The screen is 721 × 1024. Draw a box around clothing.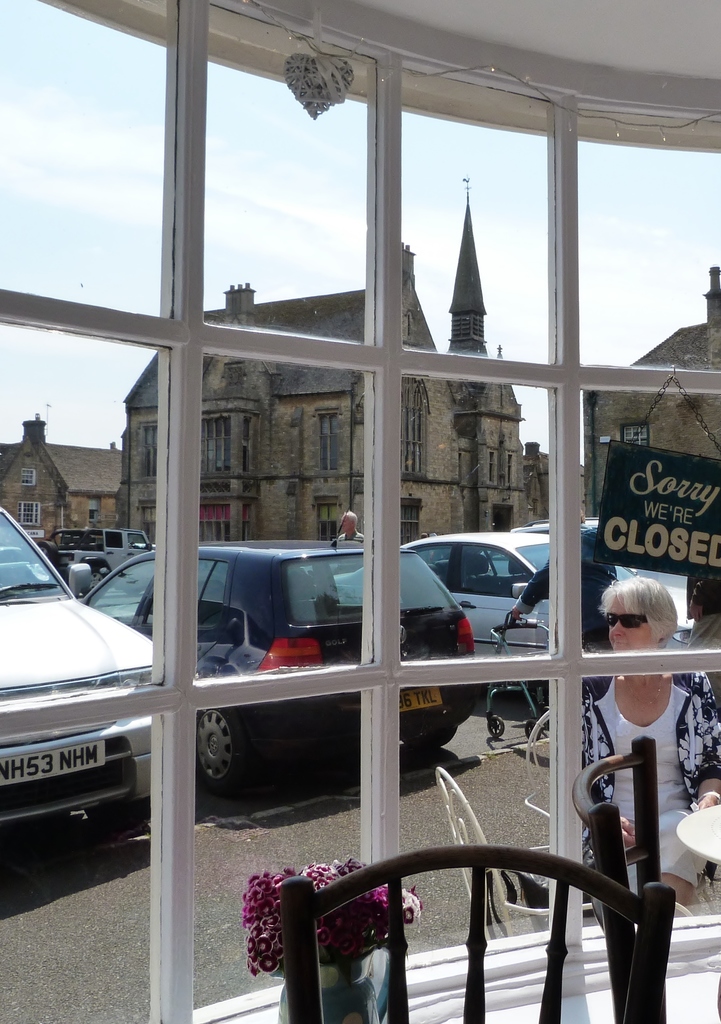
bbox(686, 577, 720, 699).
